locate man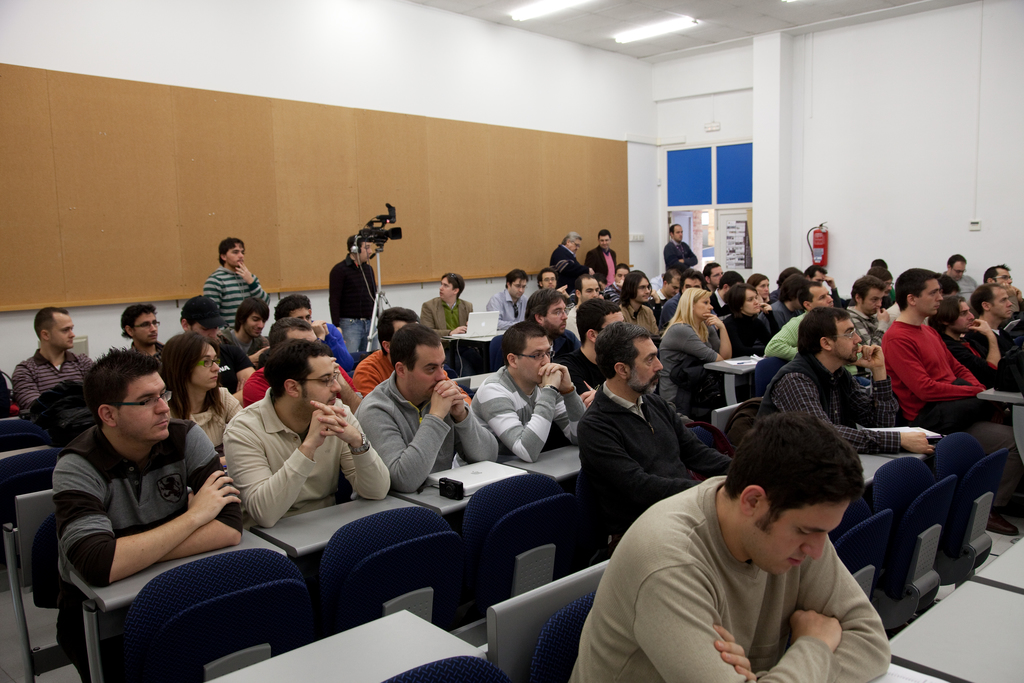
detection(842, 278, 891, 356)
